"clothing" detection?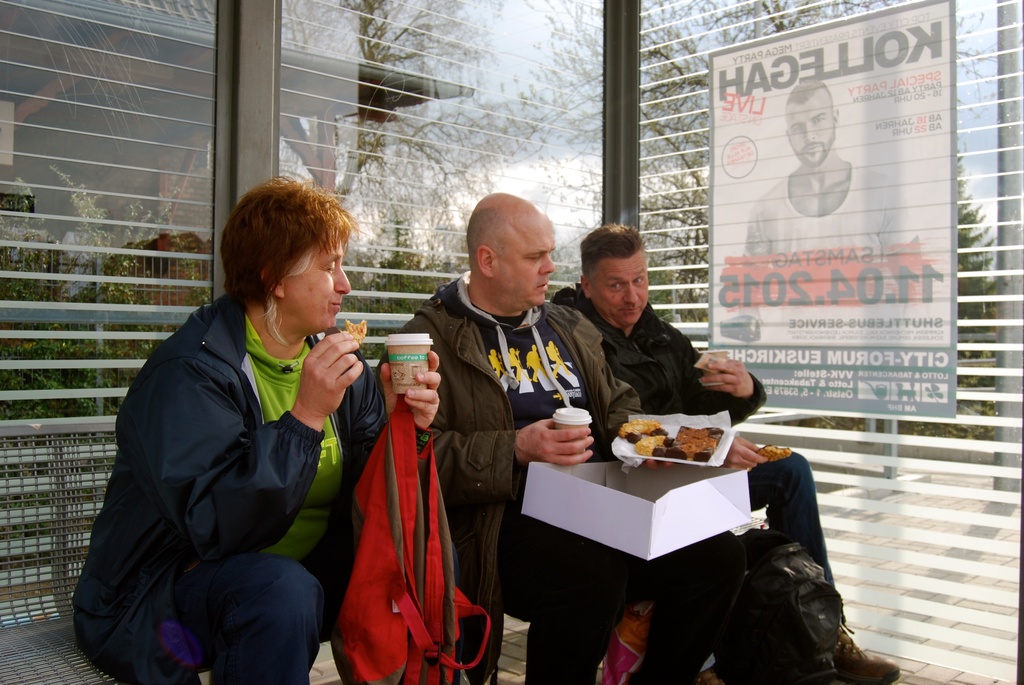
BBox(376, 269, 641, 684)
